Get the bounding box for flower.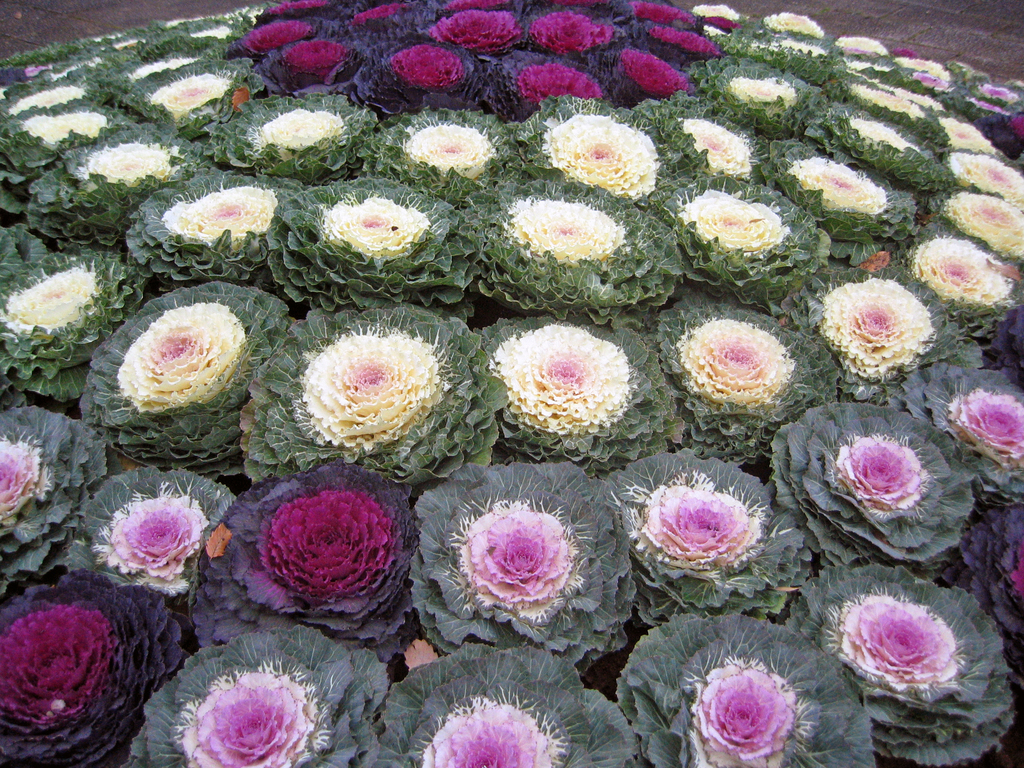
BBox(0, 428, 42, 512).
